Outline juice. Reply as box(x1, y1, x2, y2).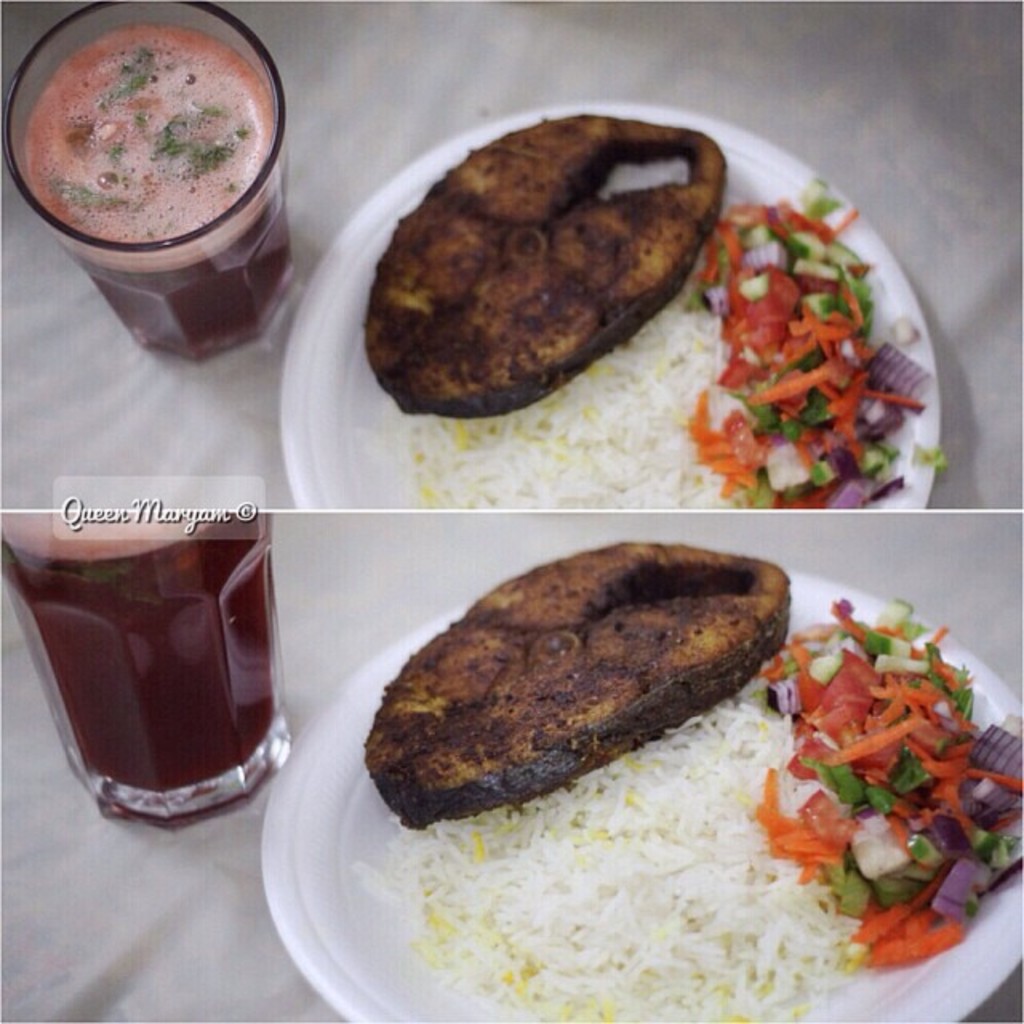
box(0, 518, 288, 798).
